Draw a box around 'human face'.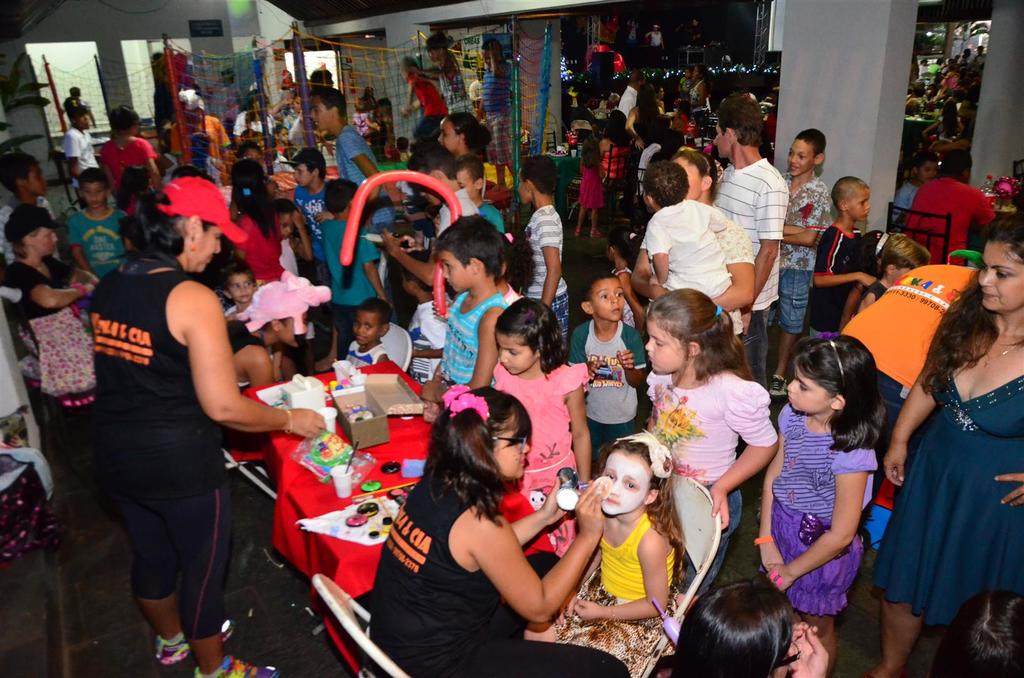
detection(349, 308, 378, 345).
